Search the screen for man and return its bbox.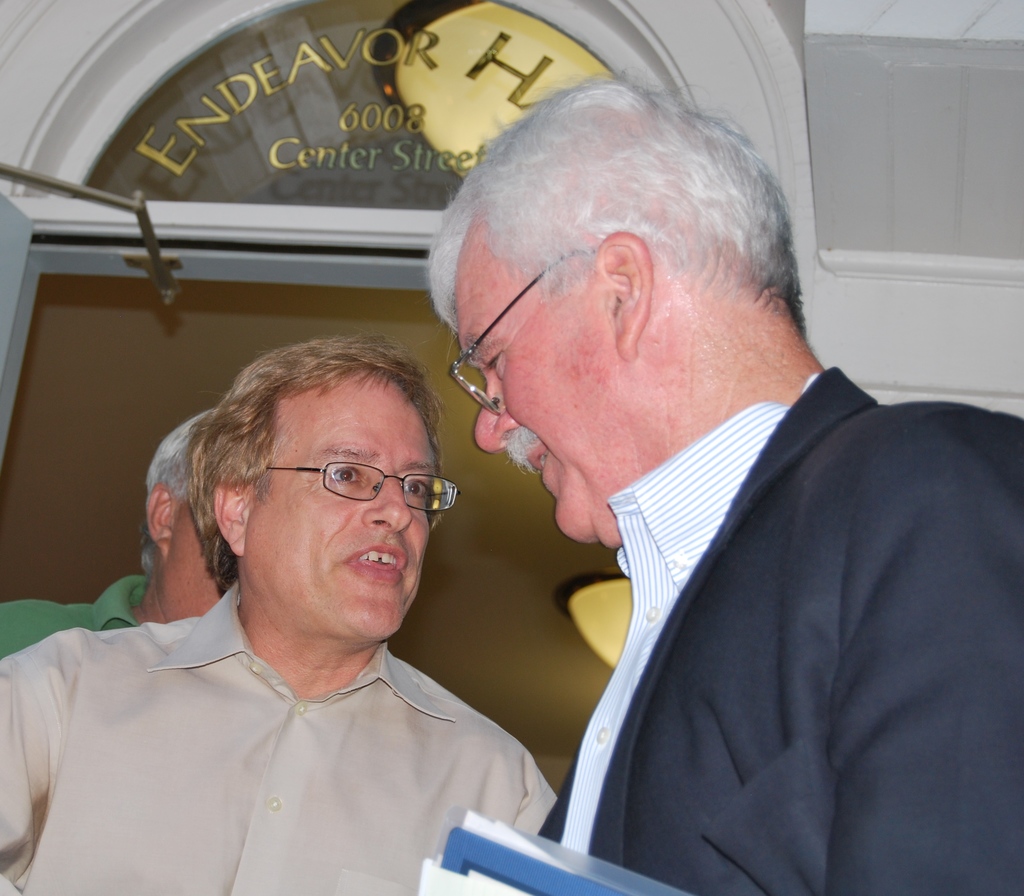
Found: crop(0, 397, 228, 664).
